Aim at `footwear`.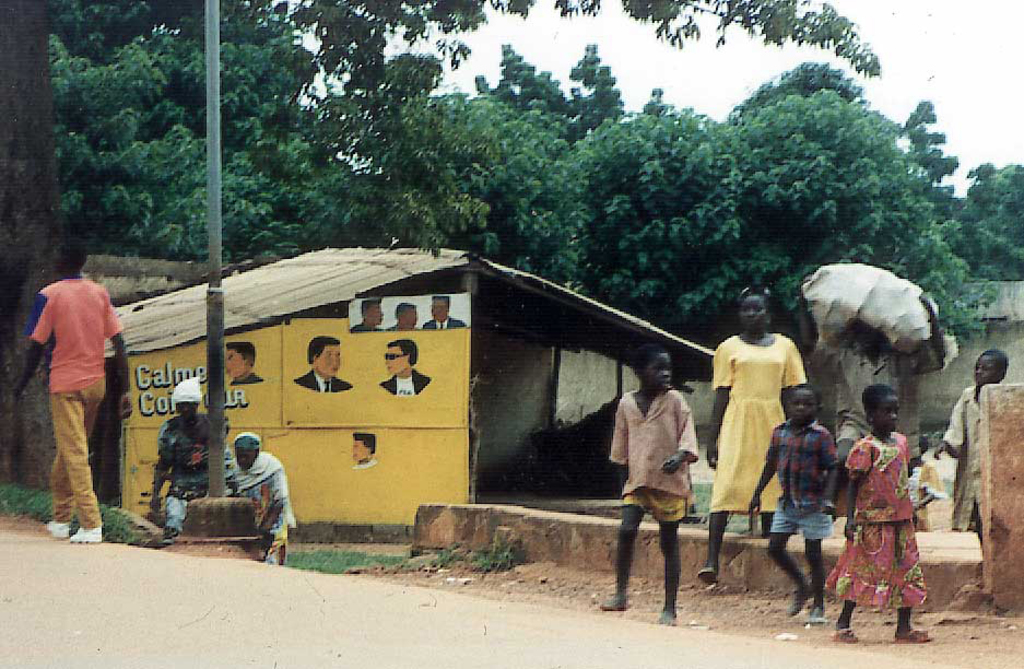
Aimed at (left=805, top=605, right=828, bottom=623).
